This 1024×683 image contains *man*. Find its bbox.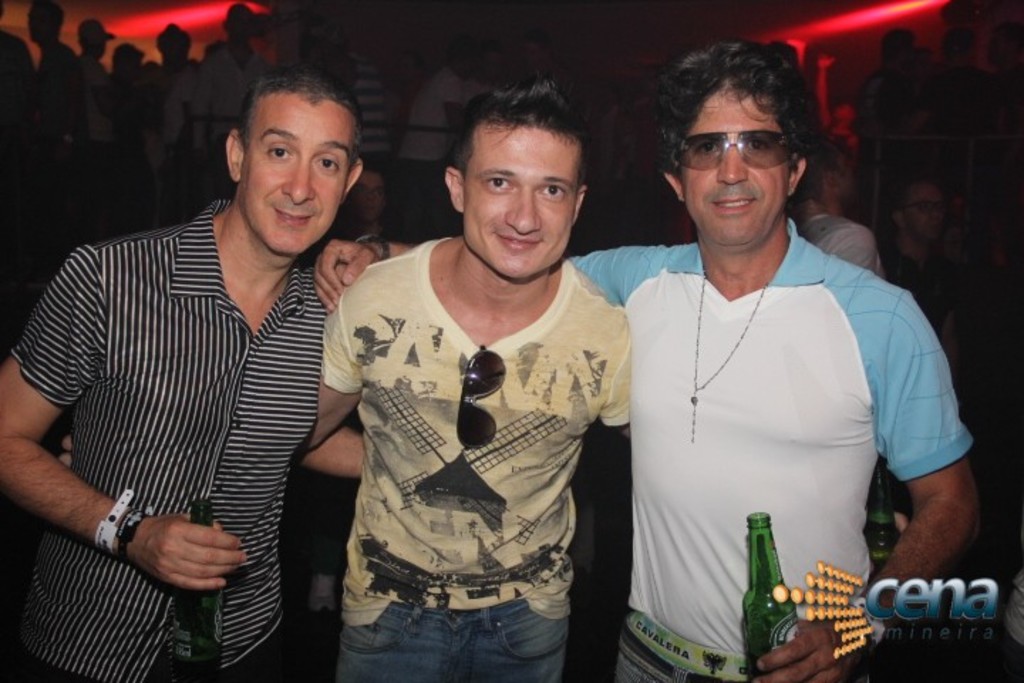
x1=878 y1=184 x2=966 y2=378.
